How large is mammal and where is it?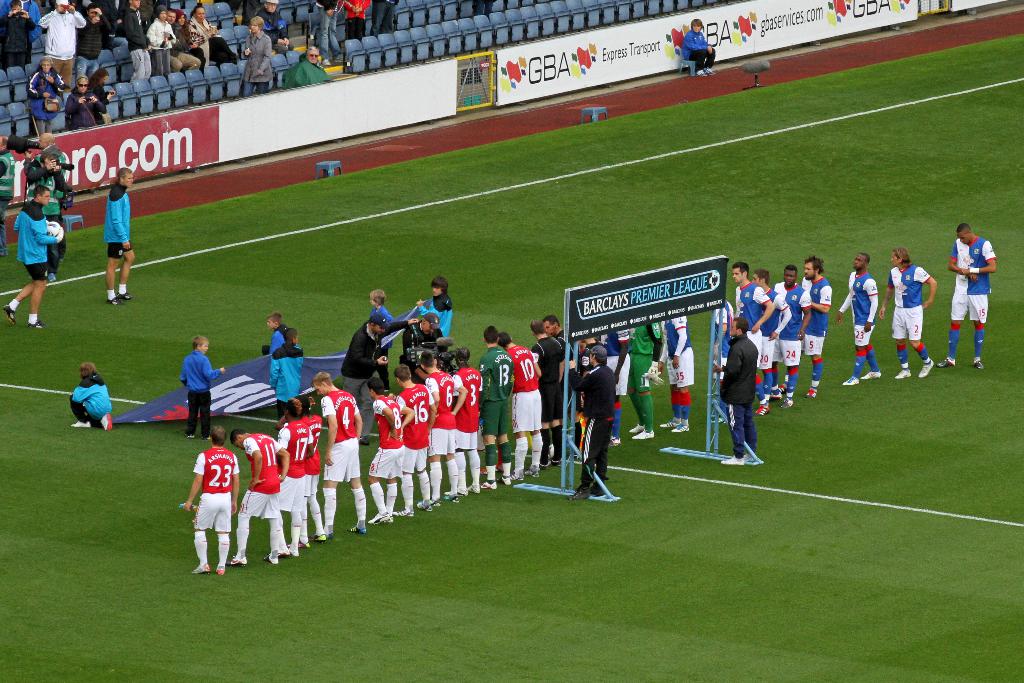
Bounding box: left=64, top=76, right=104, bottom=128.
